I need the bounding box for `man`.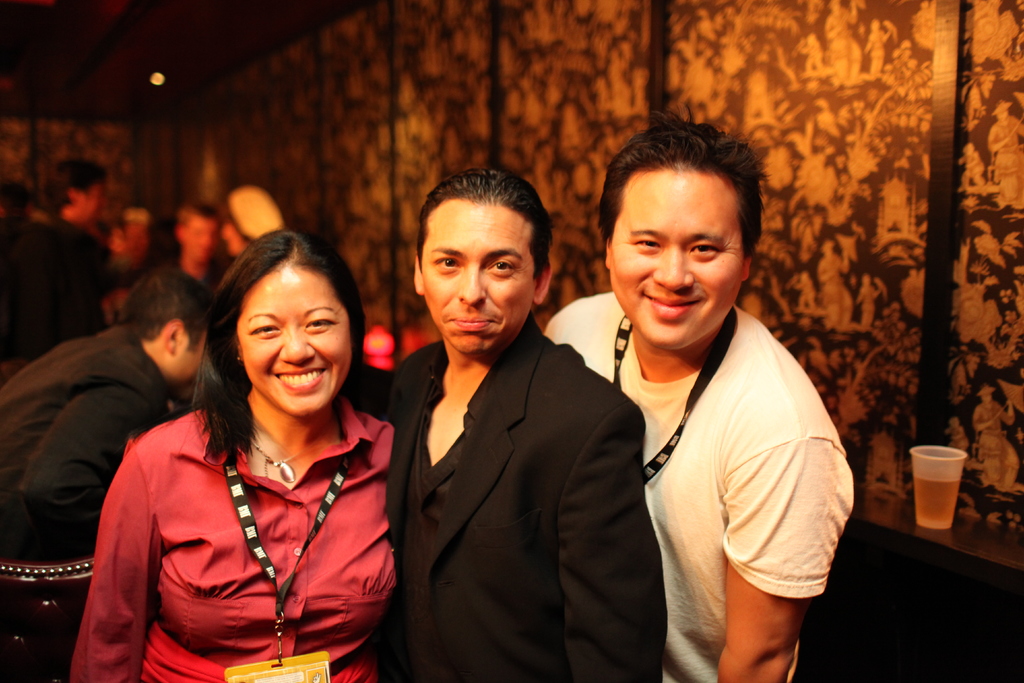
Here it is: <region>0, 274, 220, 617</region>.
